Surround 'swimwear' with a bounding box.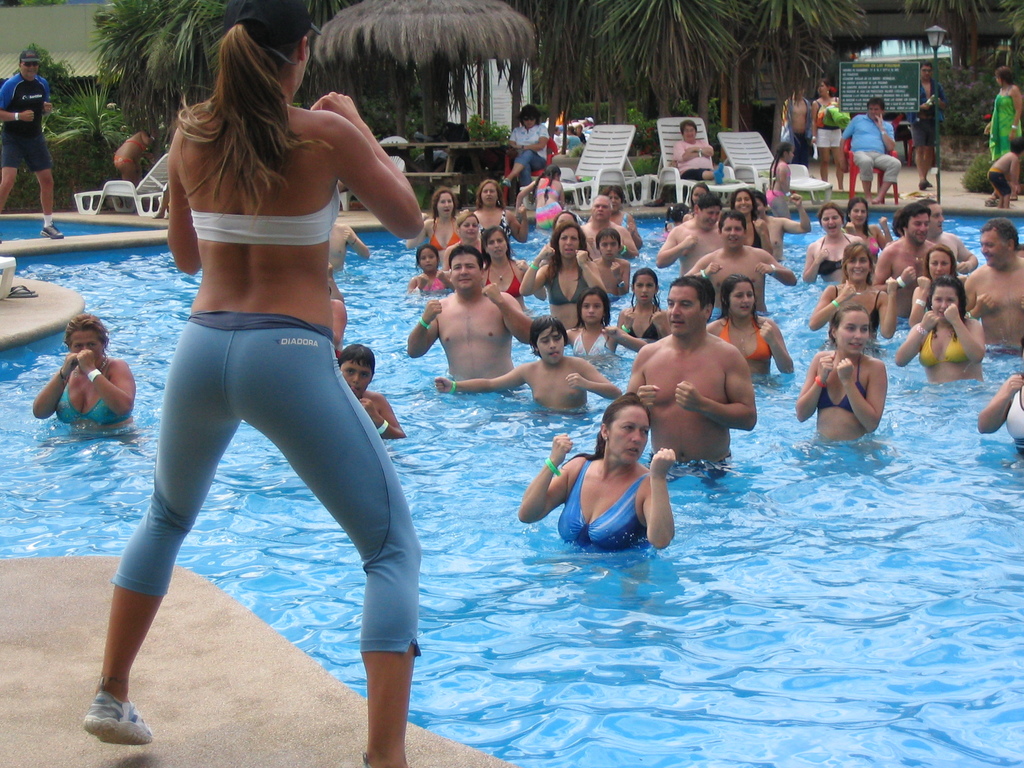
Rect(620, 323, 660, 346).
